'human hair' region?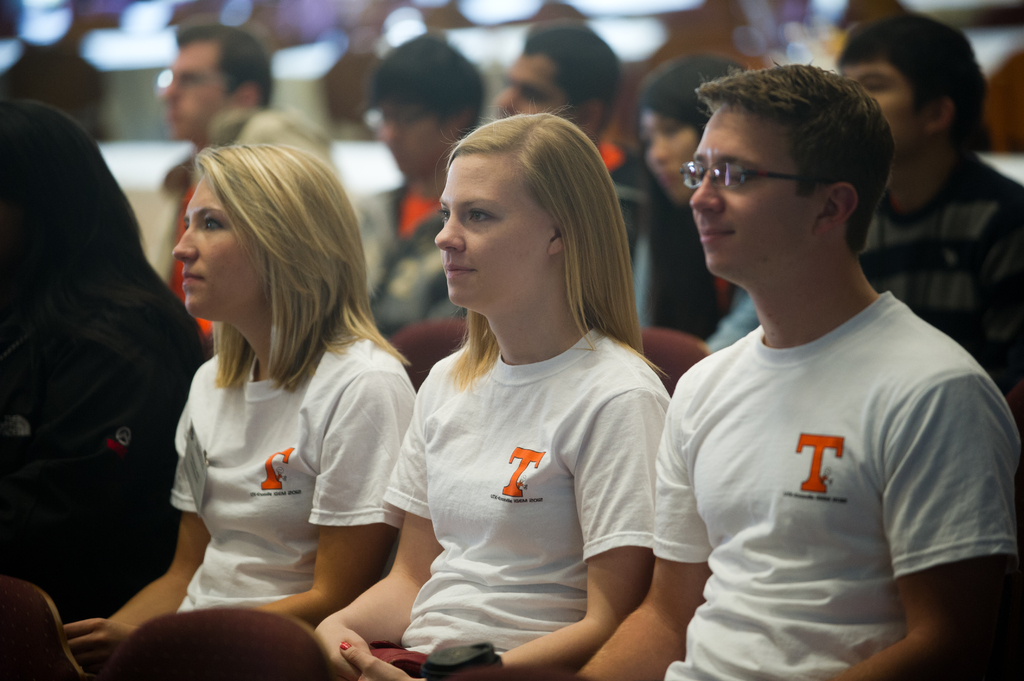
(637,53,744,118)
